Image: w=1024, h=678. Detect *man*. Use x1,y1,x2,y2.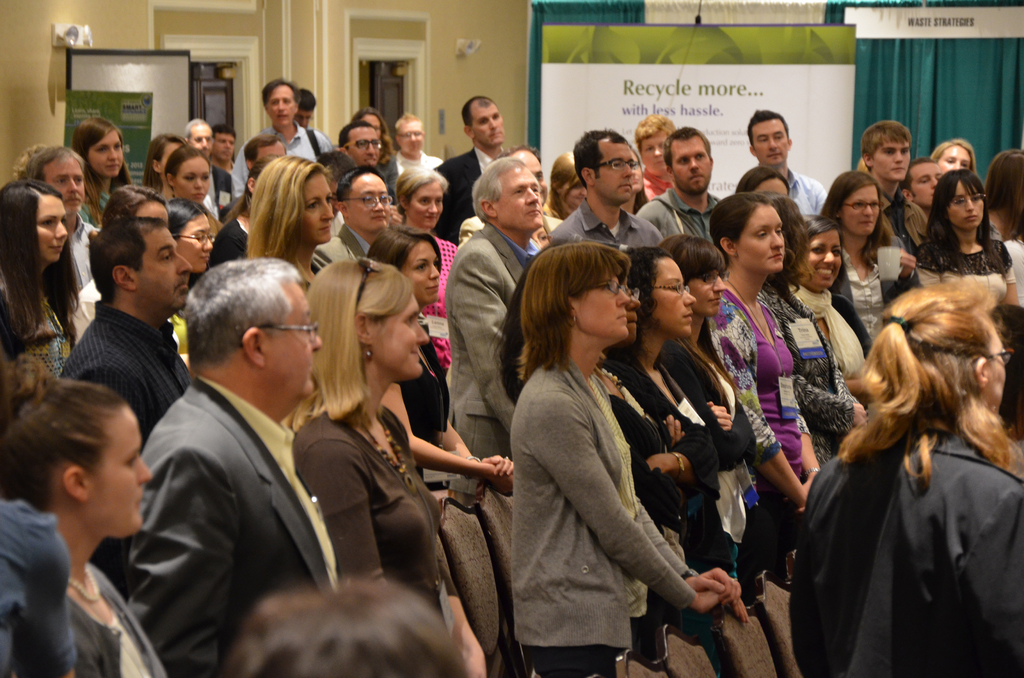
861,122,932,257.
